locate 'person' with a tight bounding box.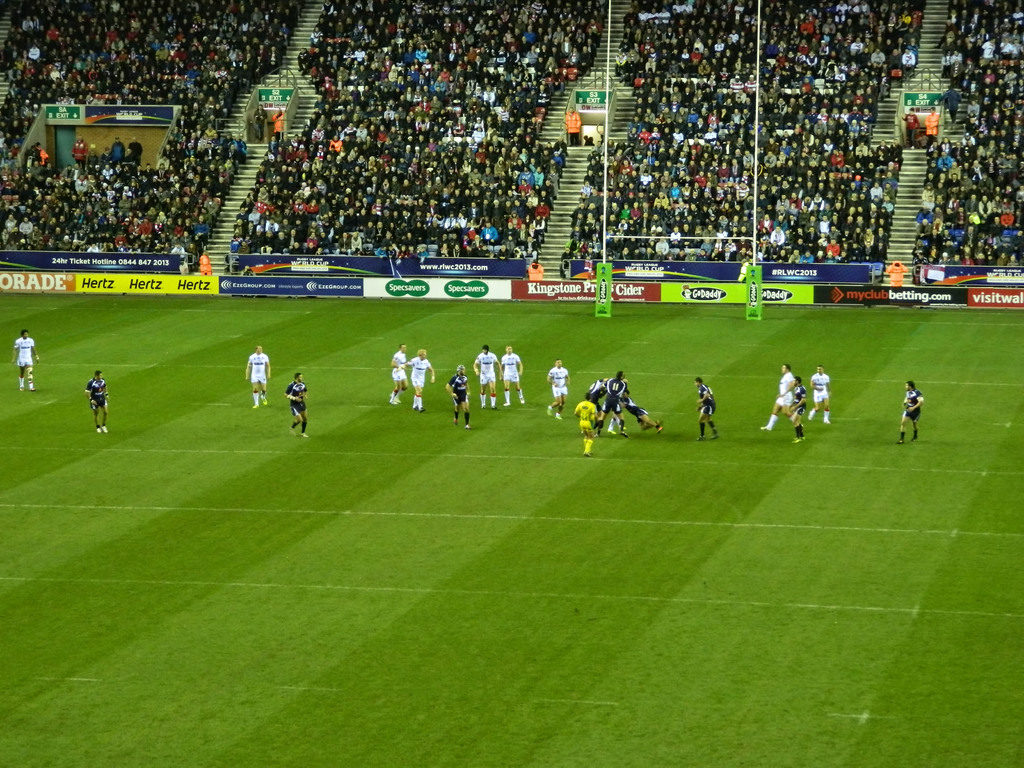
{"x1": 389, "y1": 346, "x2": 409, "y2": 402}.
